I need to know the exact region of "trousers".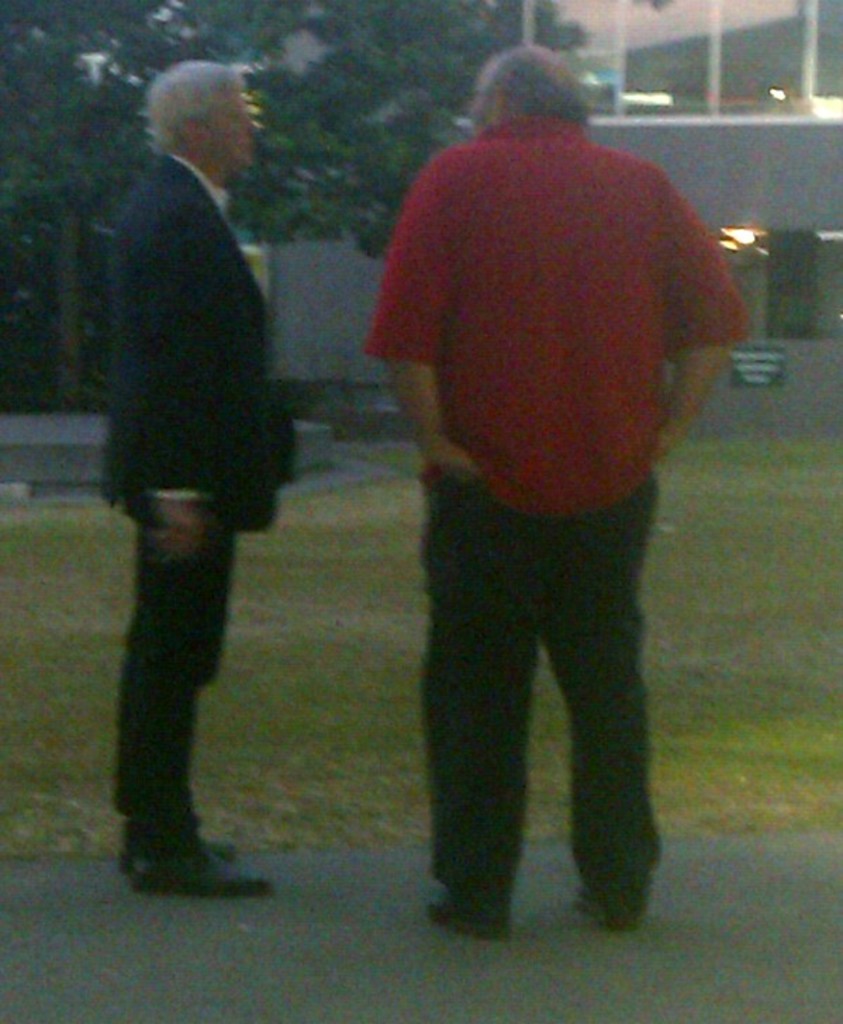
Region: 101,487,243,847.
